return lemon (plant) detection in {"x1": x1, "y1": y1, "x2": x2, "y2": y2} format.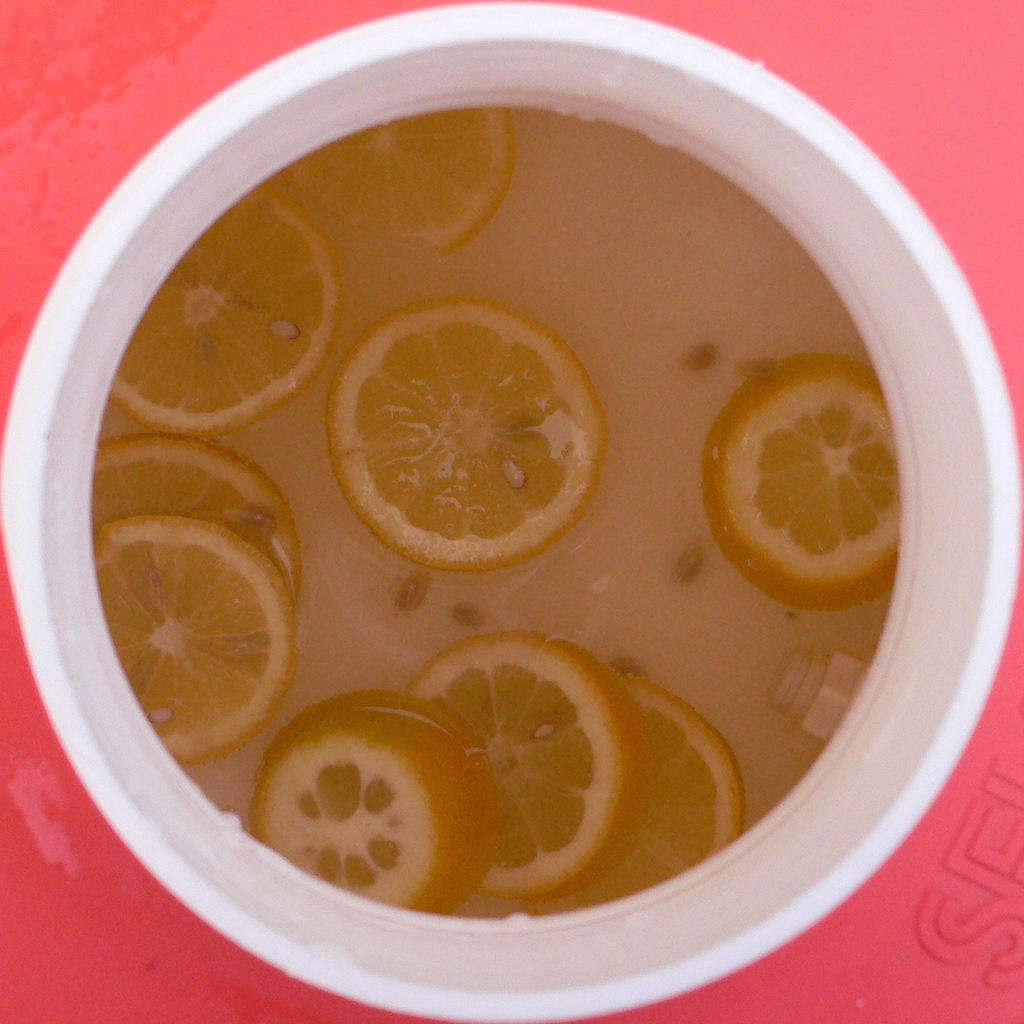
{"x1": 703, "y1": 341, "x2": 907, "y2": 615}.
